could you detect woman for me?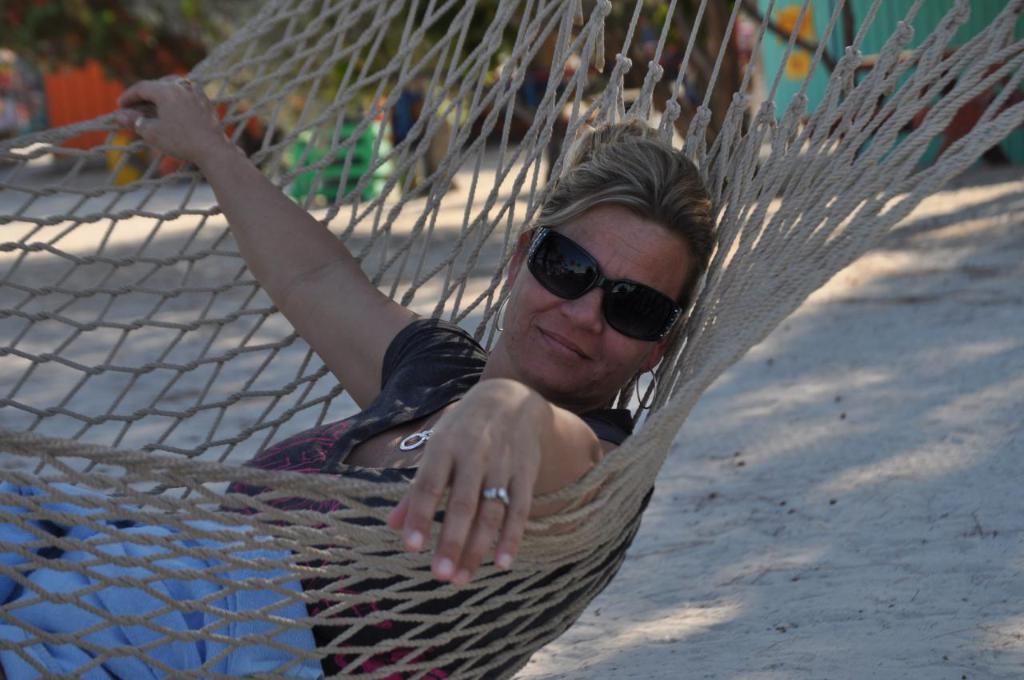
Detection result: rect(239, 79, 847, 650).
